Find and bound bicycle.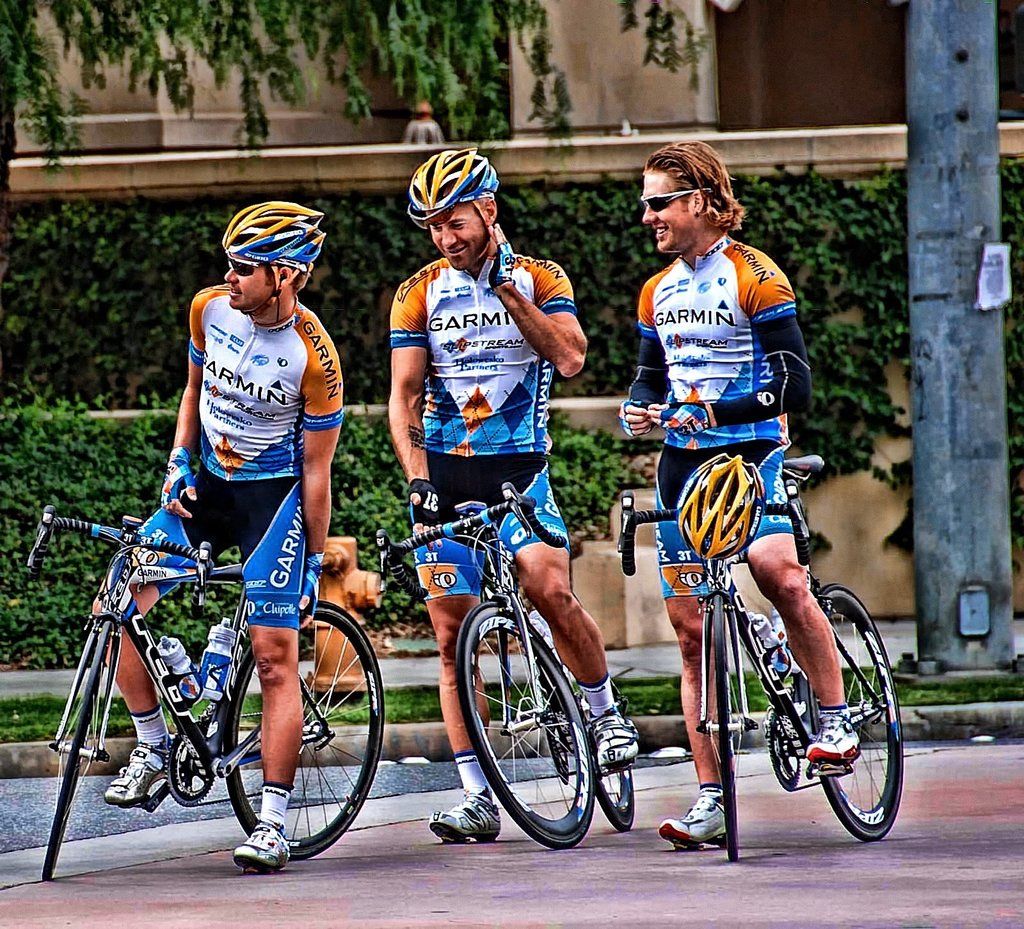
Bound: region(34, 501, 374, 881).
